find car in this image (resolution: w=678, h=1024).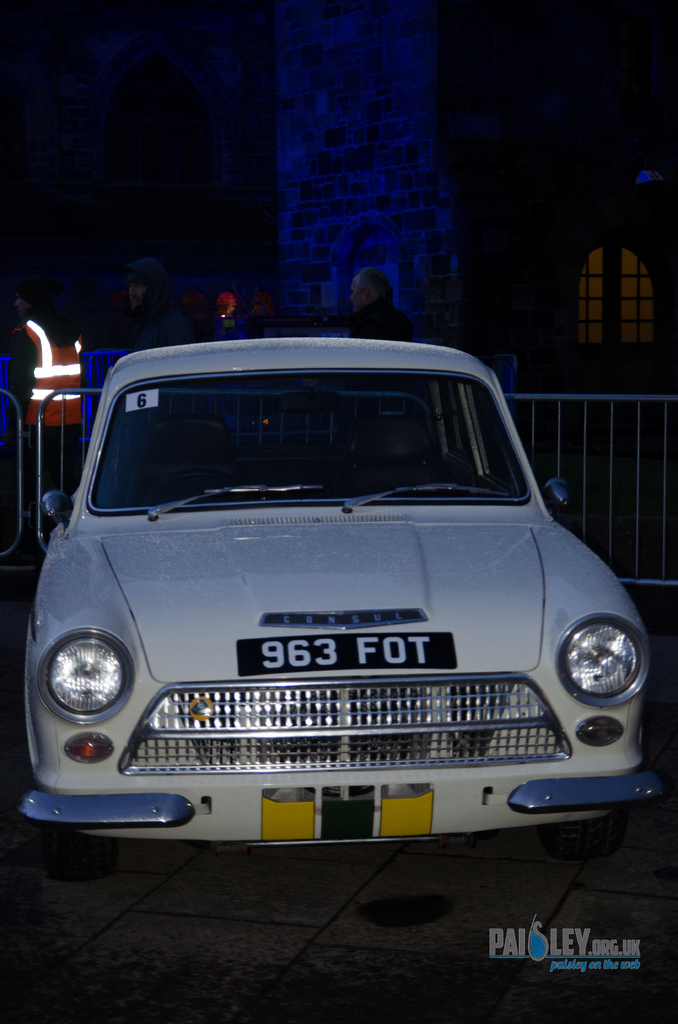
rect(8, 321, 643, 870).
